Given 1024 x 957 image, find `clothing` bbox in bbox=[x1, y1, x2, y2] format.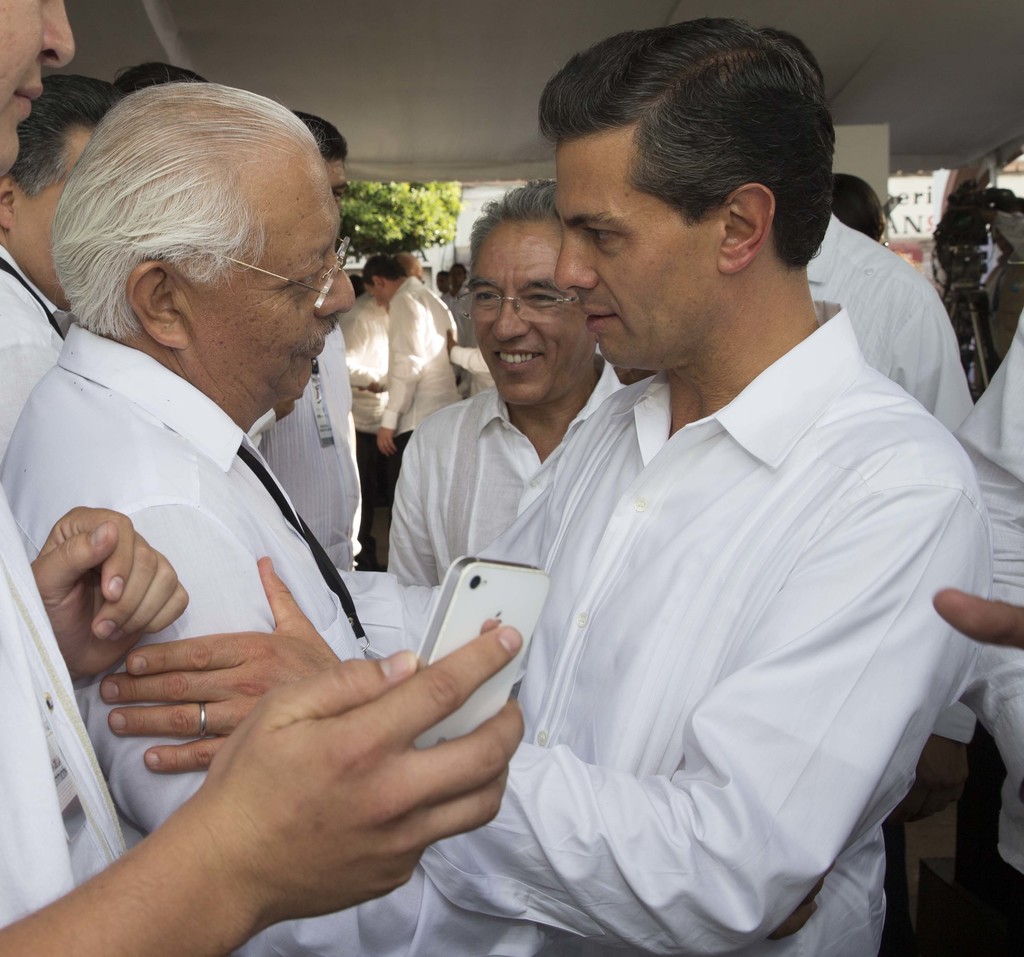
bbox=[410, 303, 979, 956].
